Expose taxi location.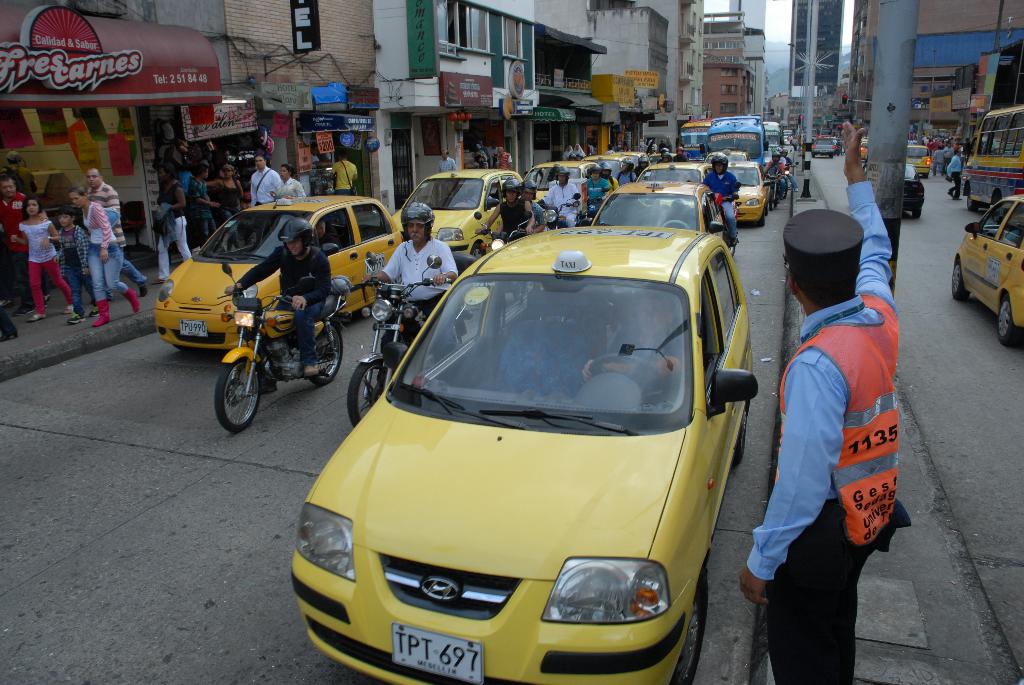
Exposed at BBox(518, 150, 610, 210).
